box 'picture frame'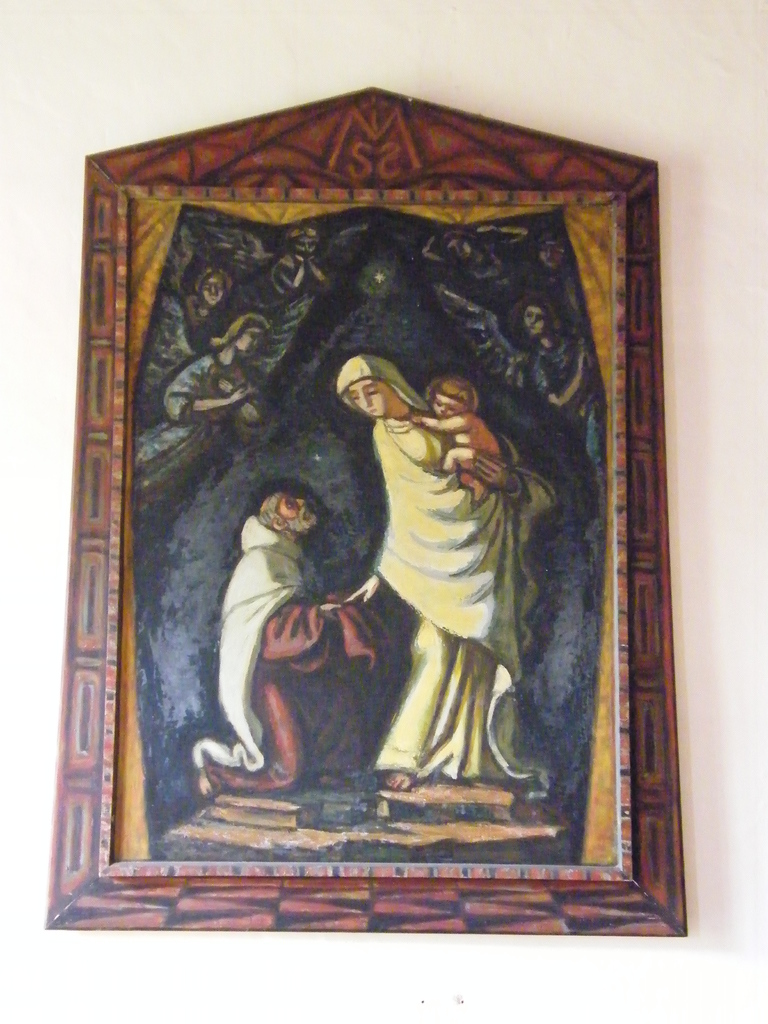
{"left": 22, "top": 70, "right": 716, "bottom": 976}
